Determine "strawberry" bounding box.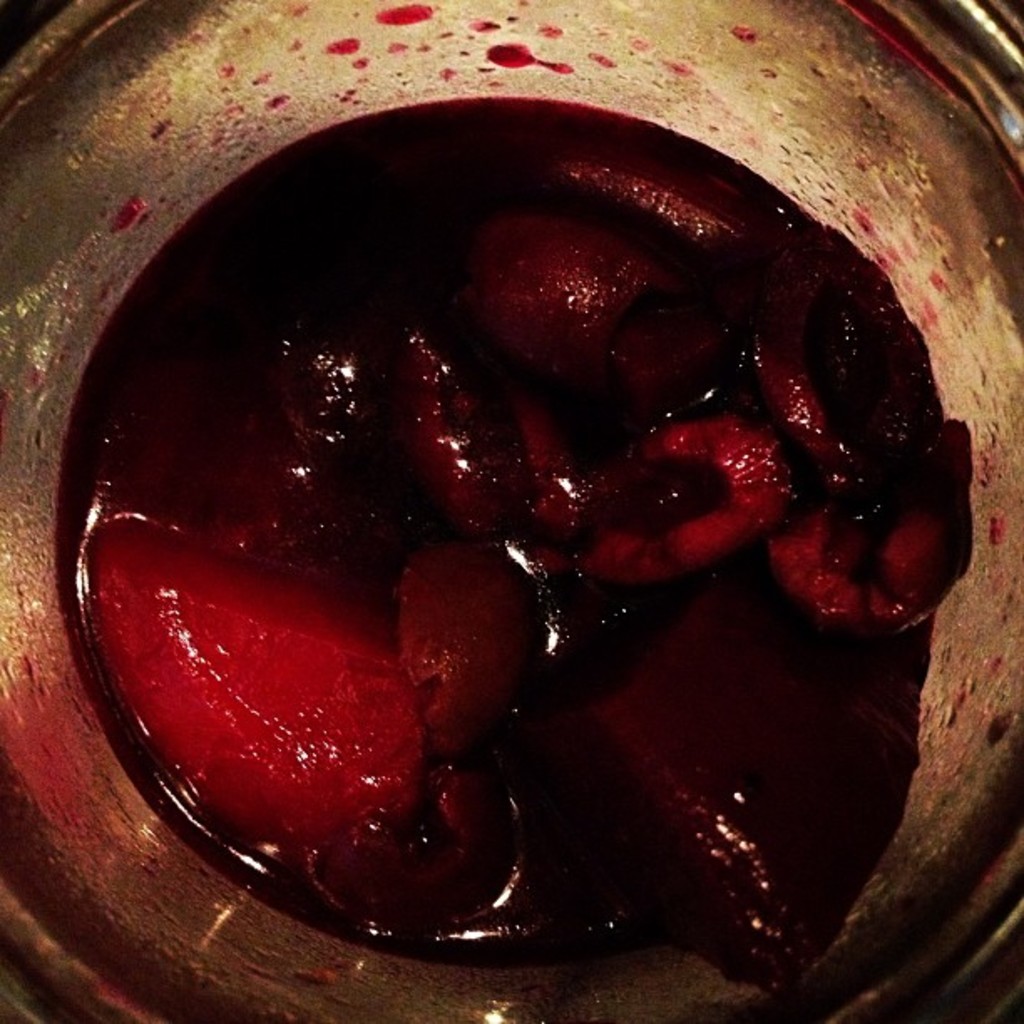
Determined: 124, 576, 428, 872.
